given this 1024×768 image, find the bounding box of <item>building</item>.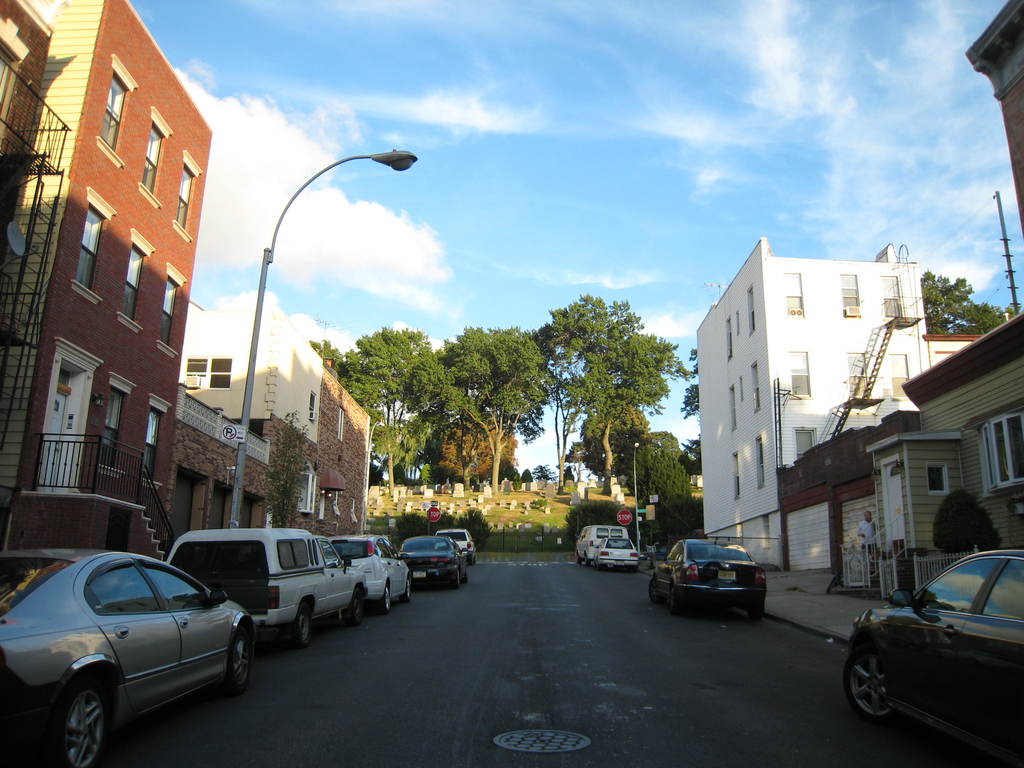
696 234 983 573.
